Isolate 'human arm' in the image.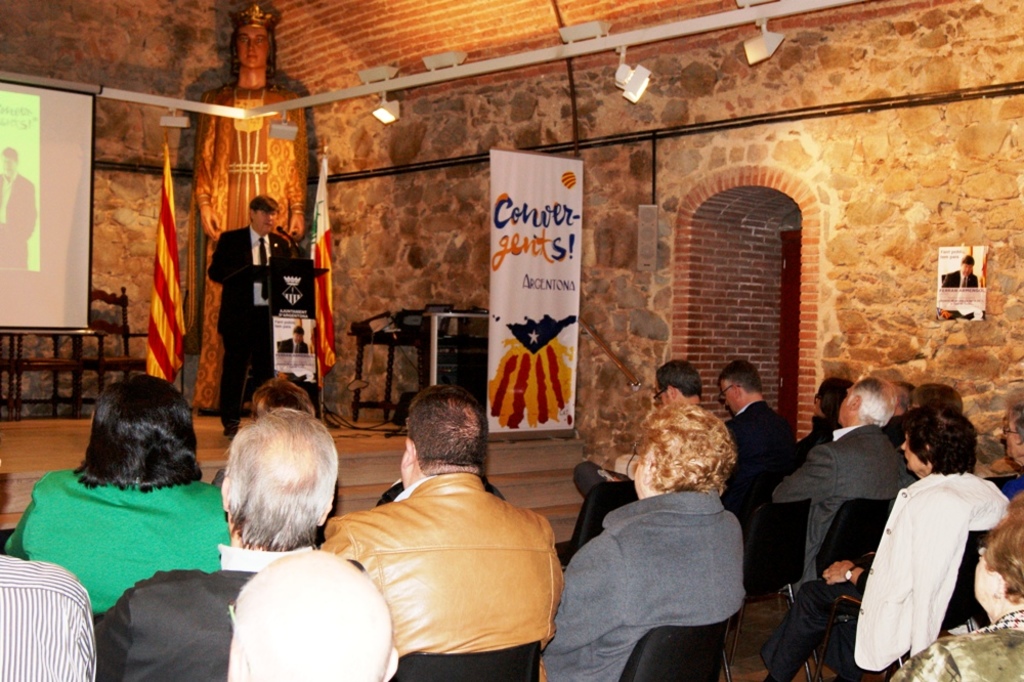
Isolated region: (294, 96, 306, 245).
